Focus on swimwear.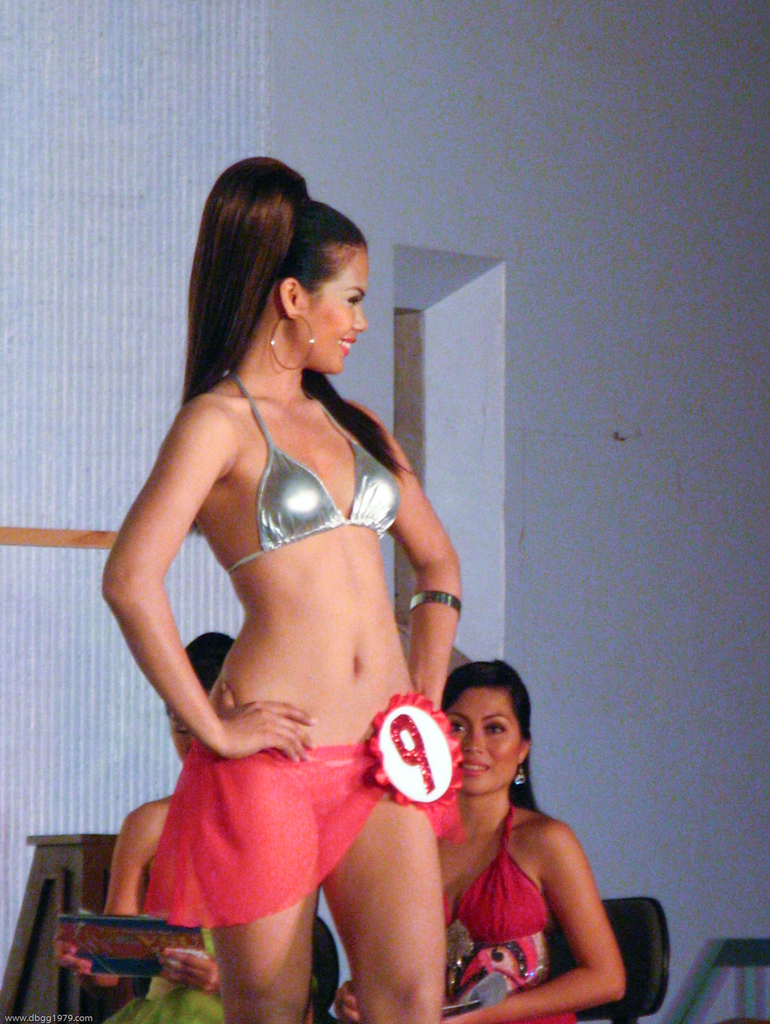
Focused at {"left": 445, "top": 810, "right": 554, "bottom": 1011}.
